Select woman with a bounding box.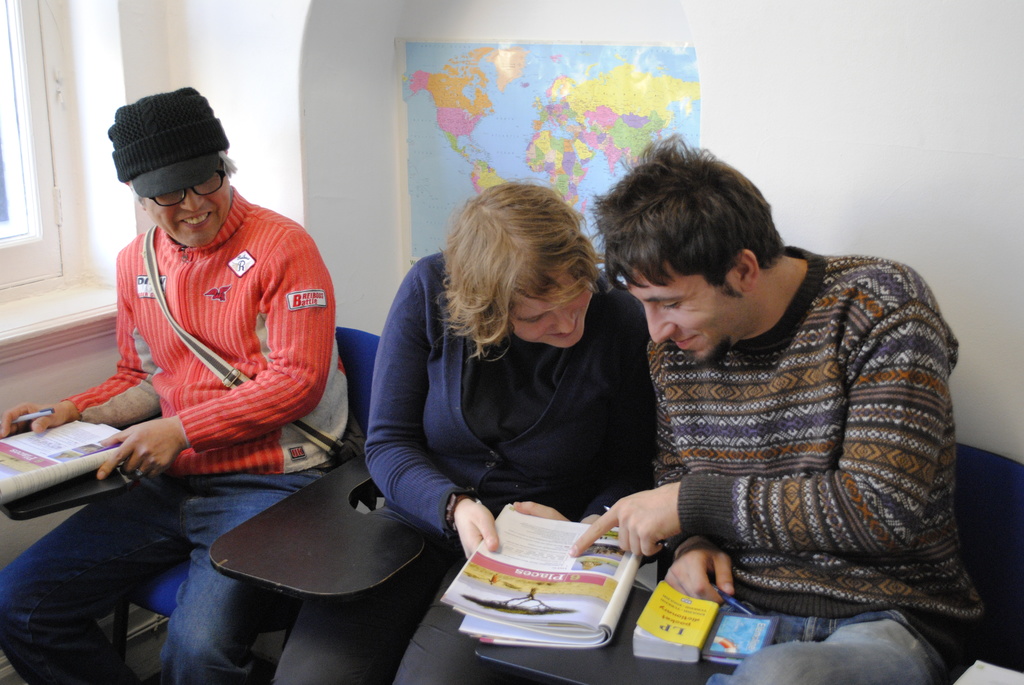
left=0, top=86, right=356, bottom=684.
